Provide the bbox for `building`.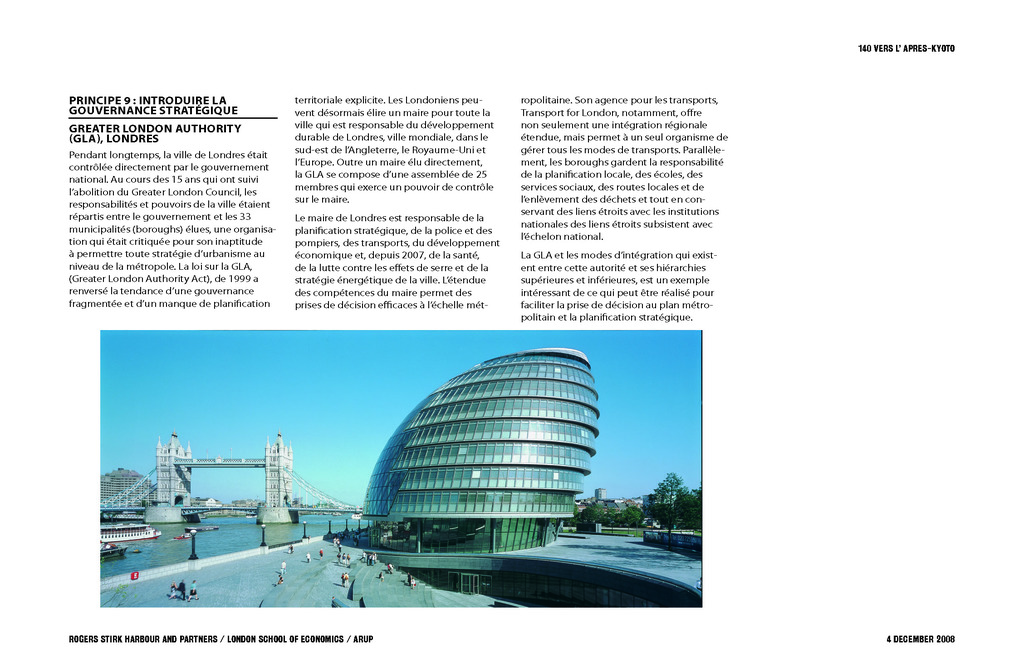
region(362, 346, 602, 555).
